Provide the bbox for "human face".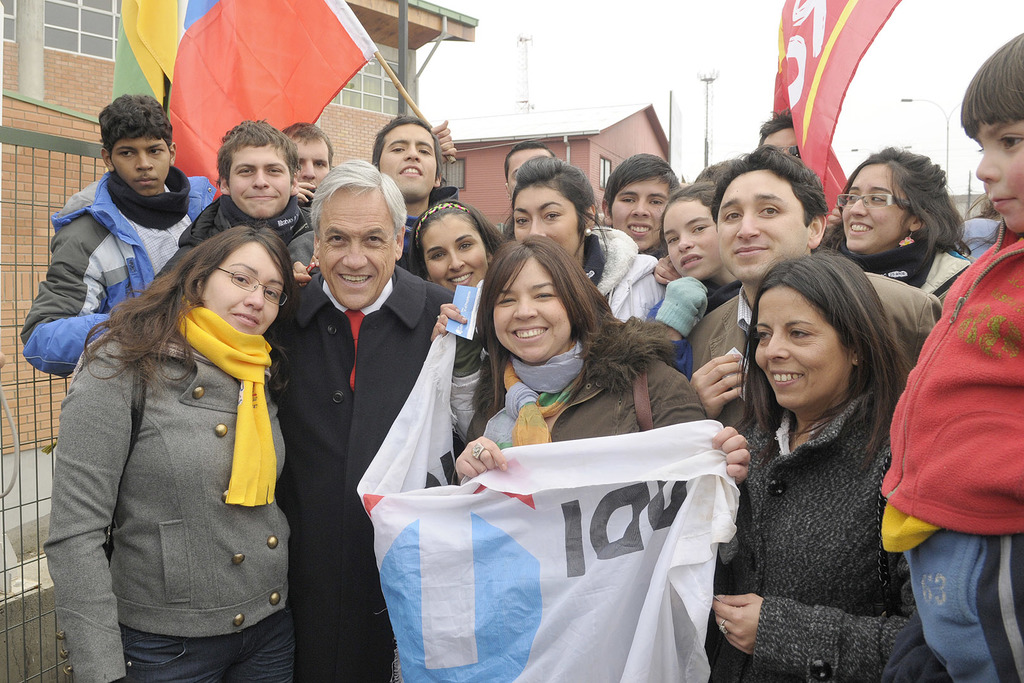
crop(380, 121, 437, 197).
